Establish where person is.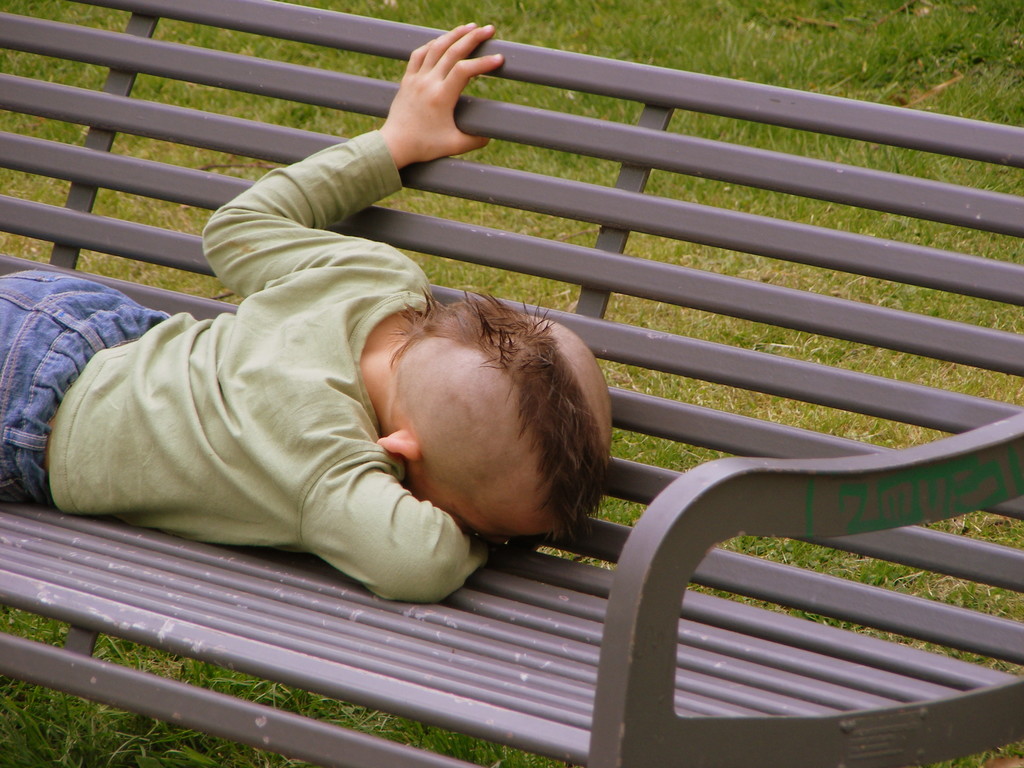
Established at rect(0, 14, 627, 604).
